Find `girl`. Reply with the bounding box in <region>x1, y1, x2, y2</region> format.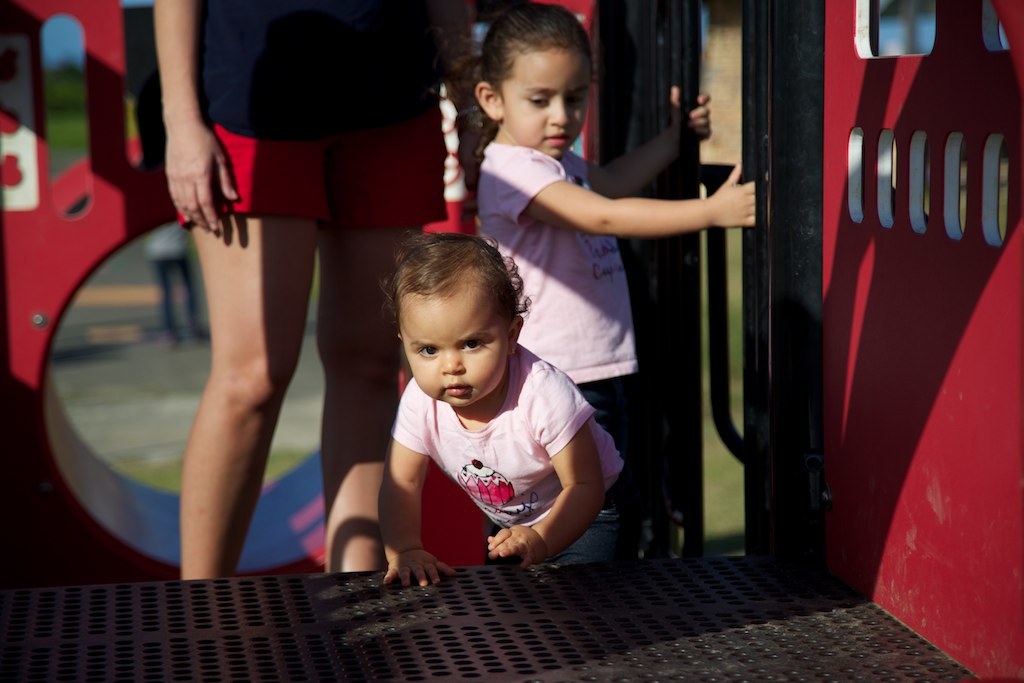
<region>380, 221, 644, 592</region>.
